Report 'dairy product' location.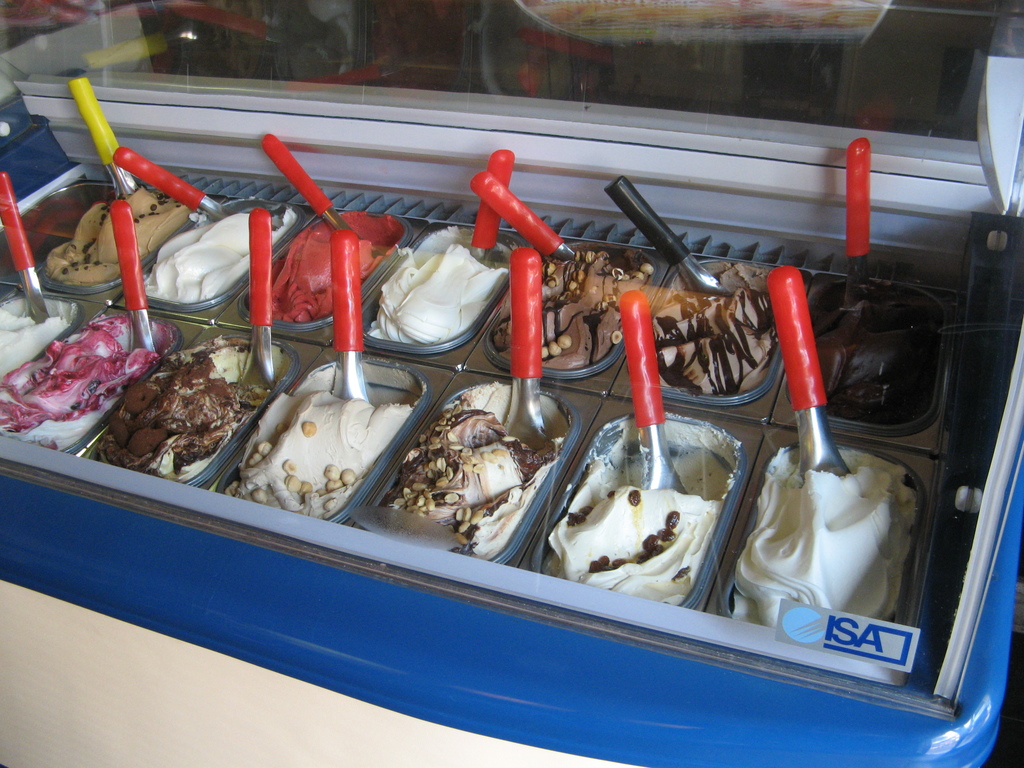
Report: 354 232 515 343.
